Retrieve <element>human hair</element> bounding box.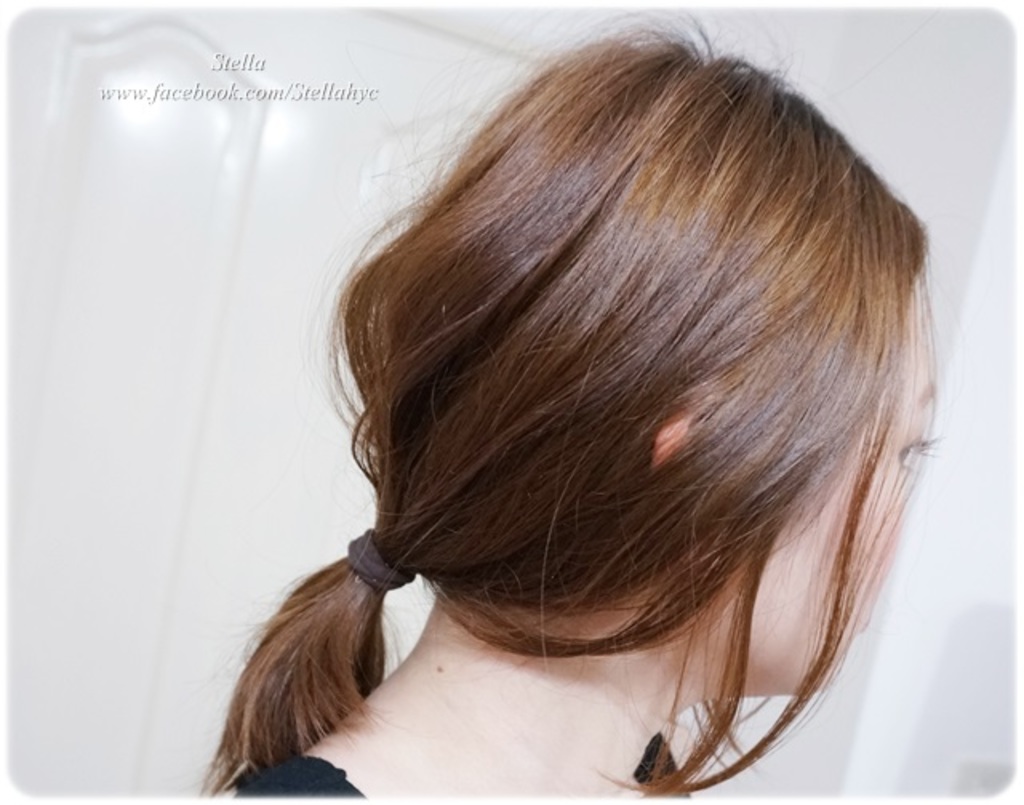
Bounding box: 194:0:942:797.
